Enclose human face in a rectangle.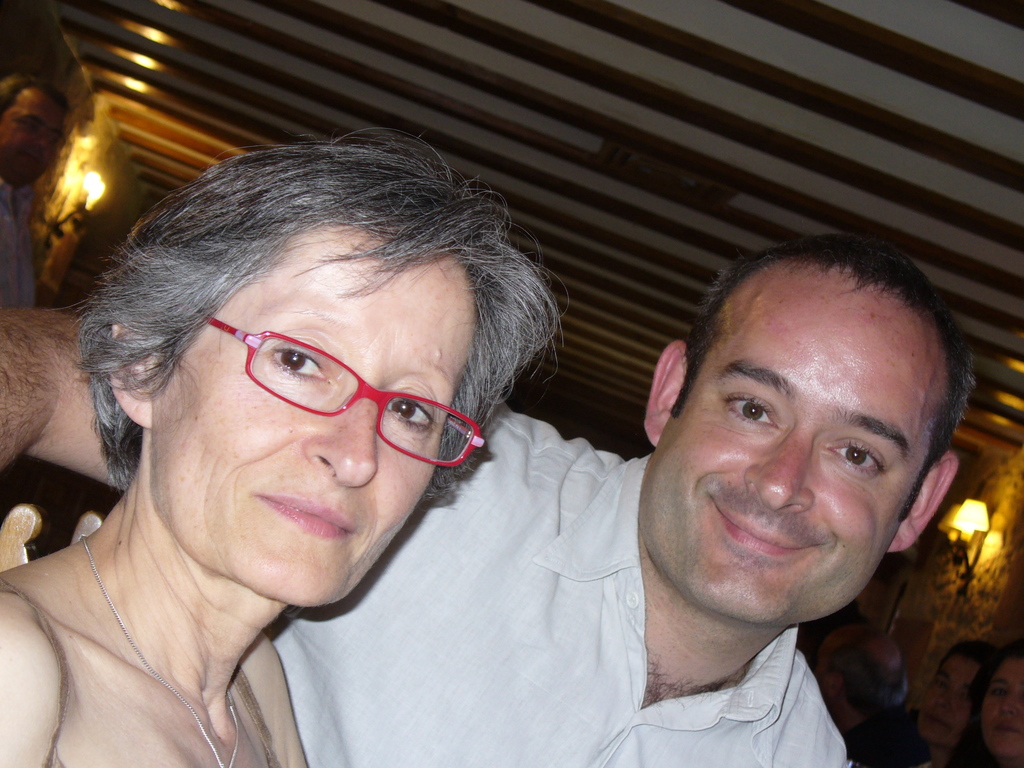
l=643, t=279, r=943, b=618.
